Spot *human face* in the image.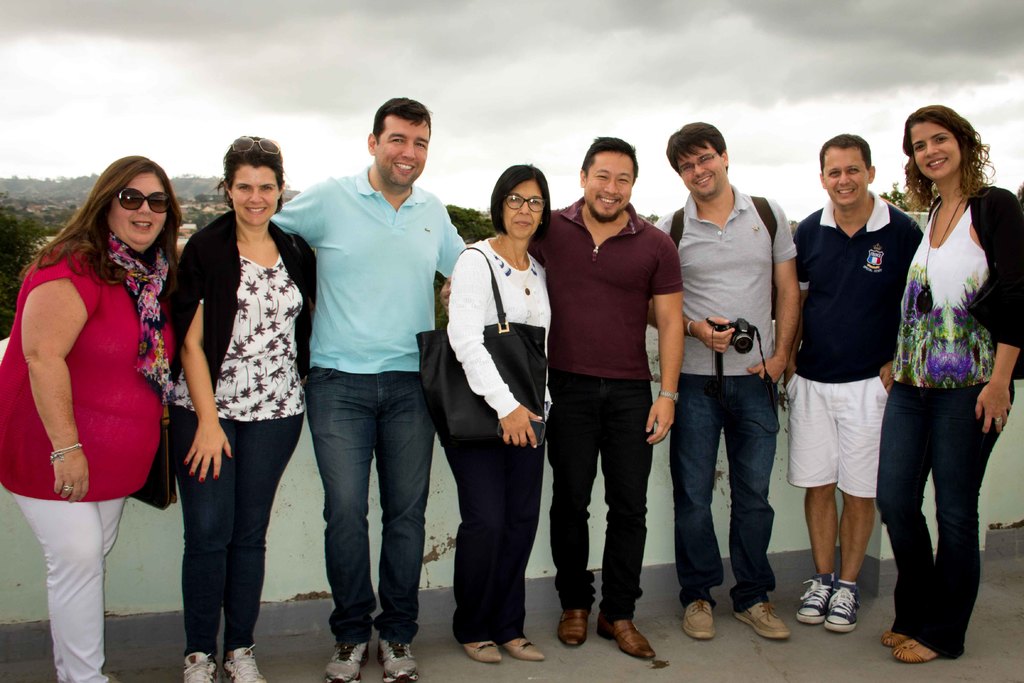
*human face* found at x1=230, y1=168, x2=279, y2=226.
